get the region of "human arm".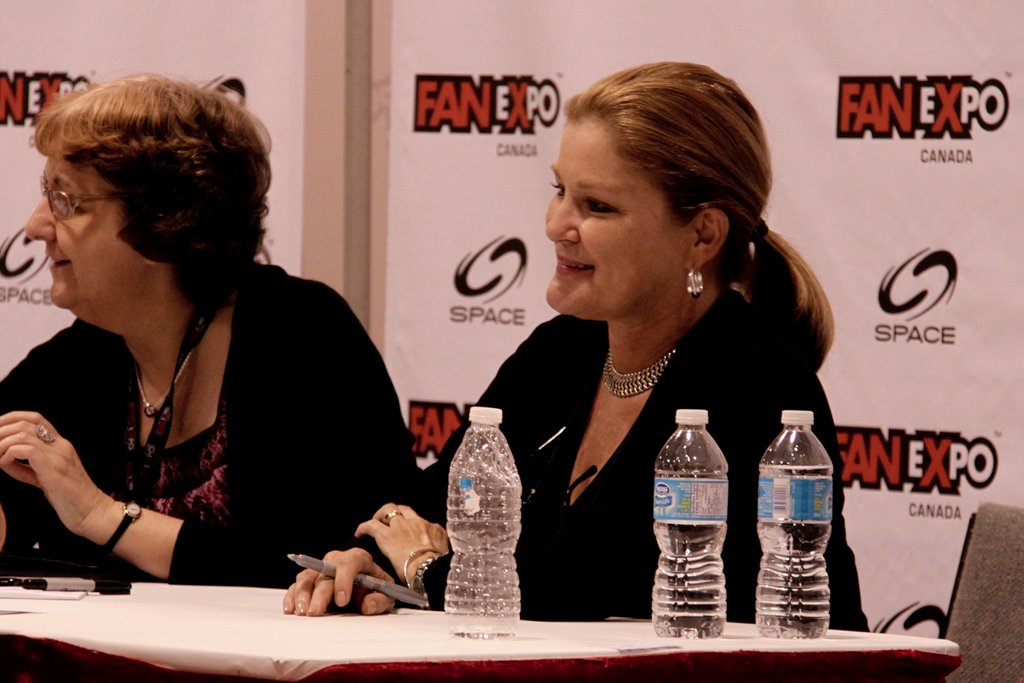
[351,317,824,614].
